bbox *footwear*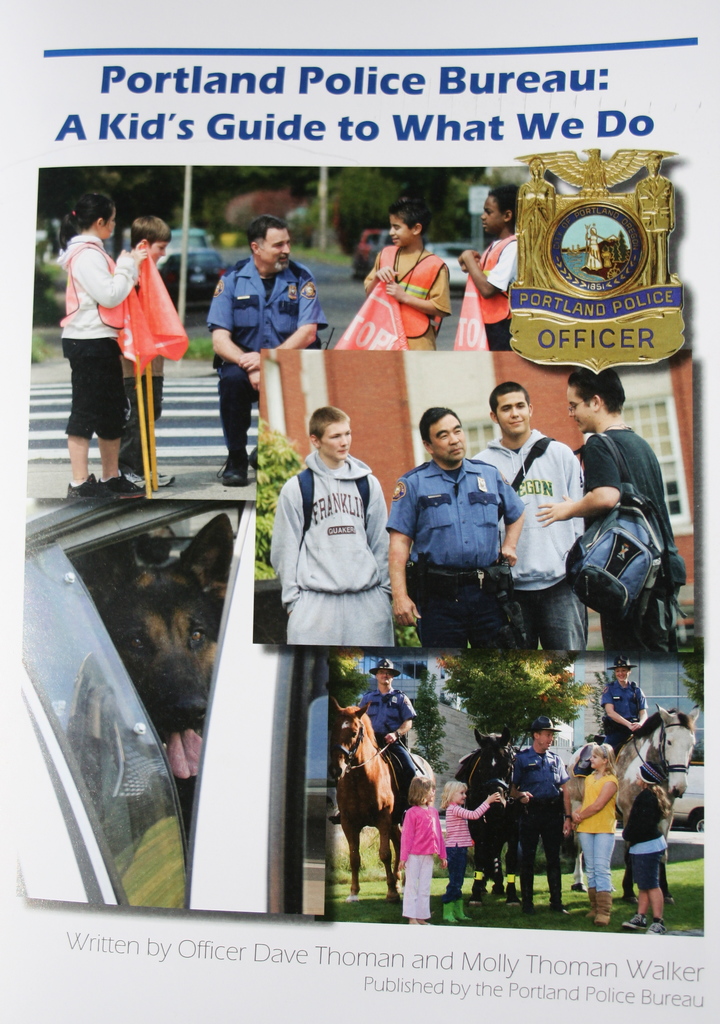
<bbox>129, 472, 153, 488</bbox>
